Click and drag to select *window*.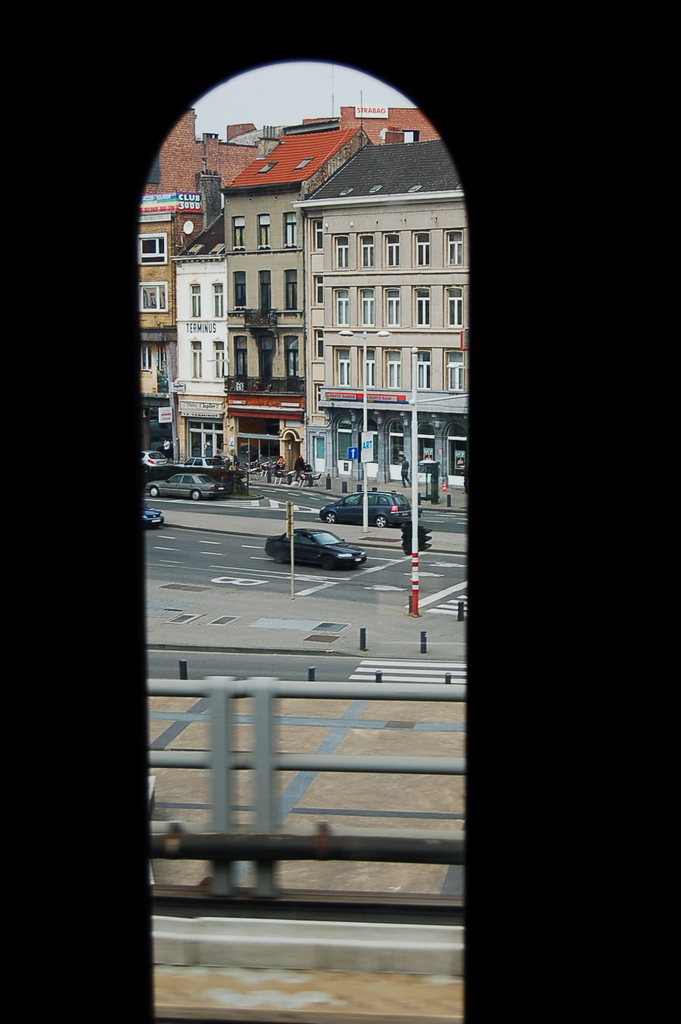
Selection: 212:281:224:317.
